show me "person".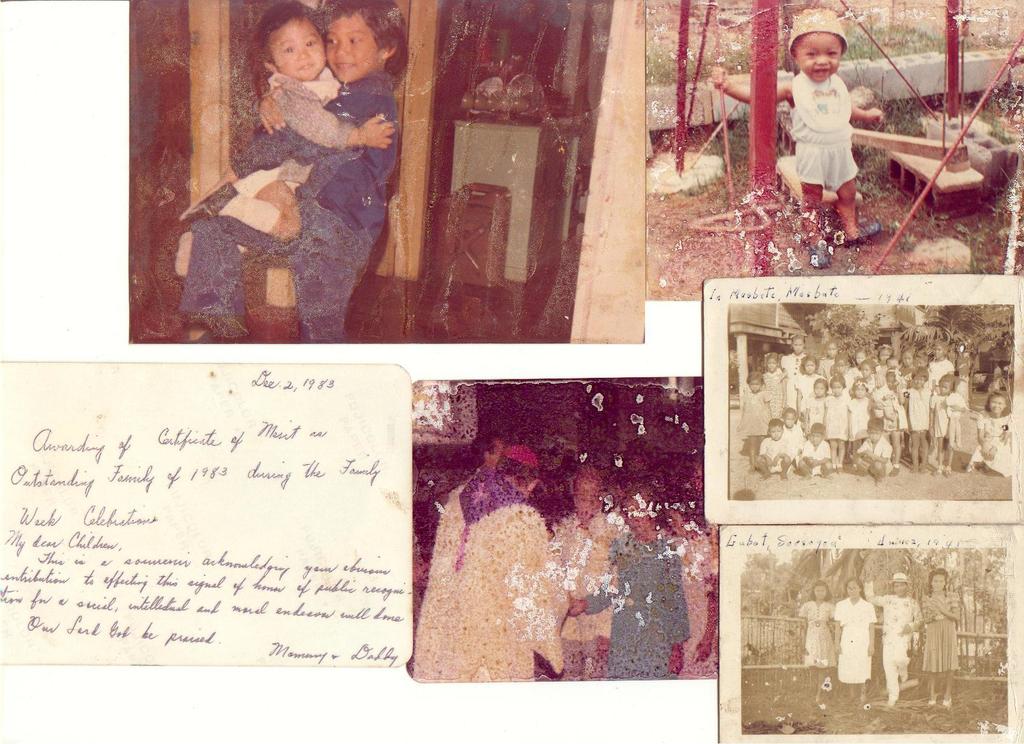
"person" is here: <box>760,351,790,416</box>.
